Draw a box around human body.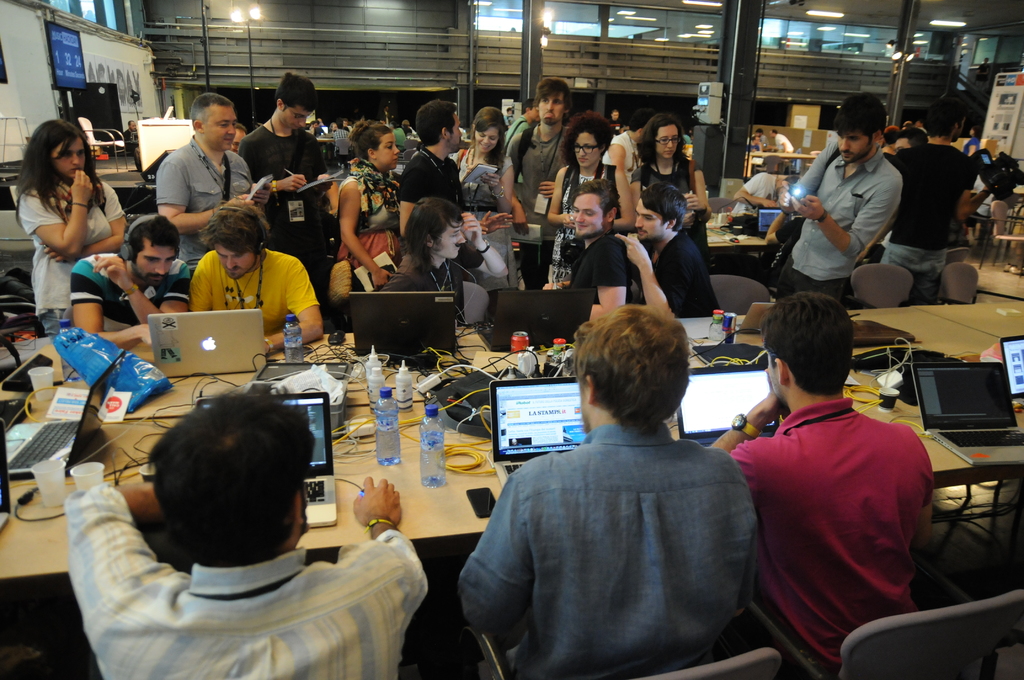
pyautogui.locateOnScreen(66, 211, 192, 355).
